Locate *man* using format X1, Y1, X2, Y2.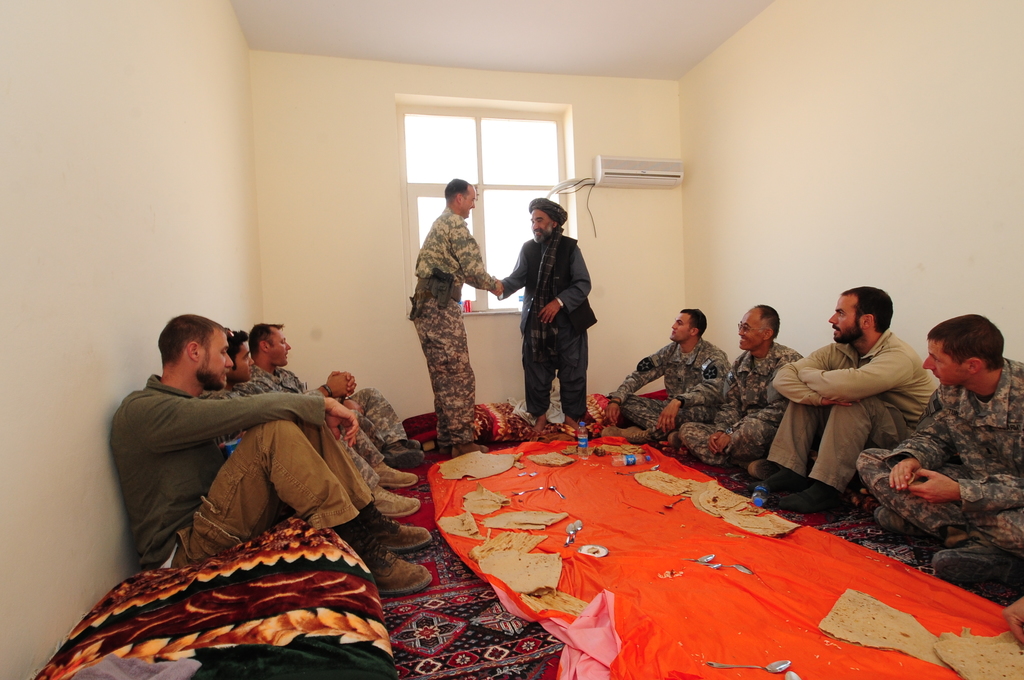
212, 328, 440, 516.
